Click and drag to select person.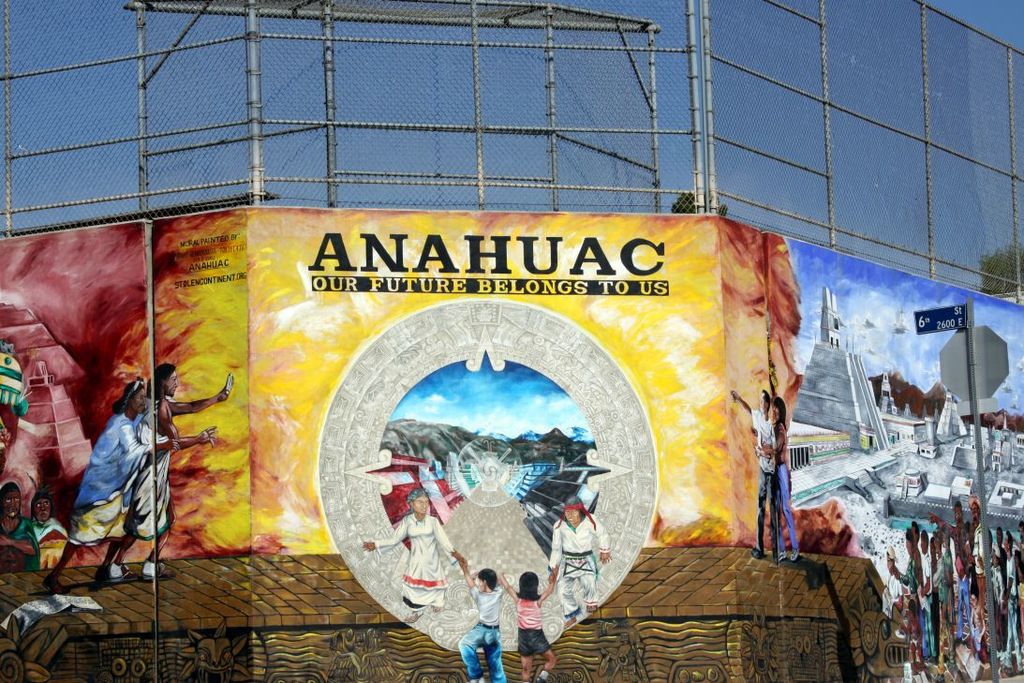
Selection: (x1=358, y1=486, x2=467, y2=626).
